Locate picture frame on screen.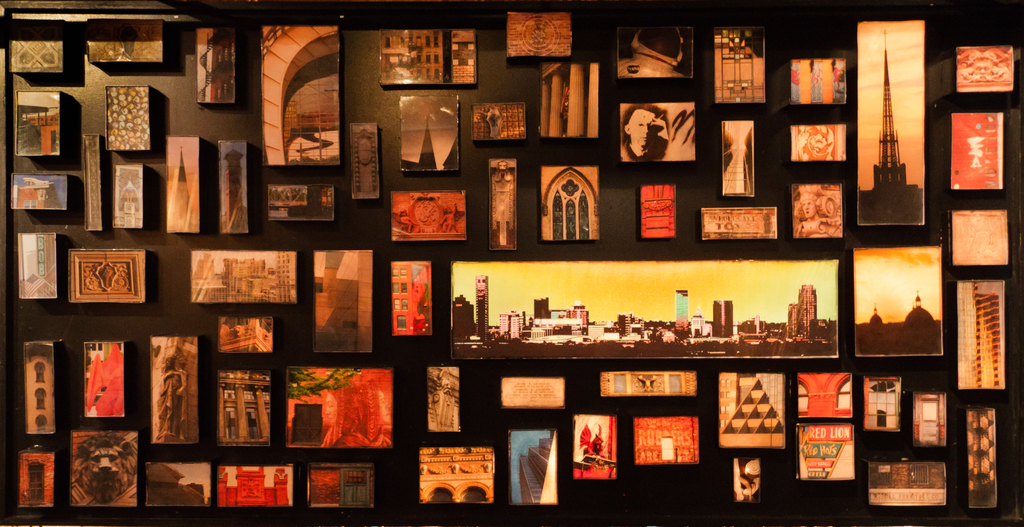
On screen at {"left": 197, "top": 22, "right": 242, "bottom": 106}.
